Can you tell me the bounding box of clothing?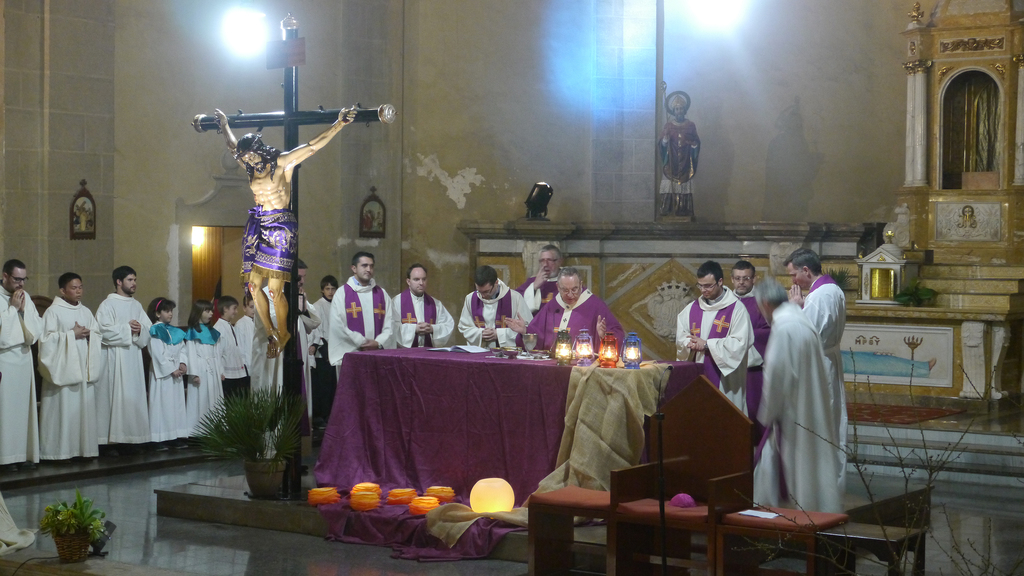
BBox(146, 324, 193, 440).
